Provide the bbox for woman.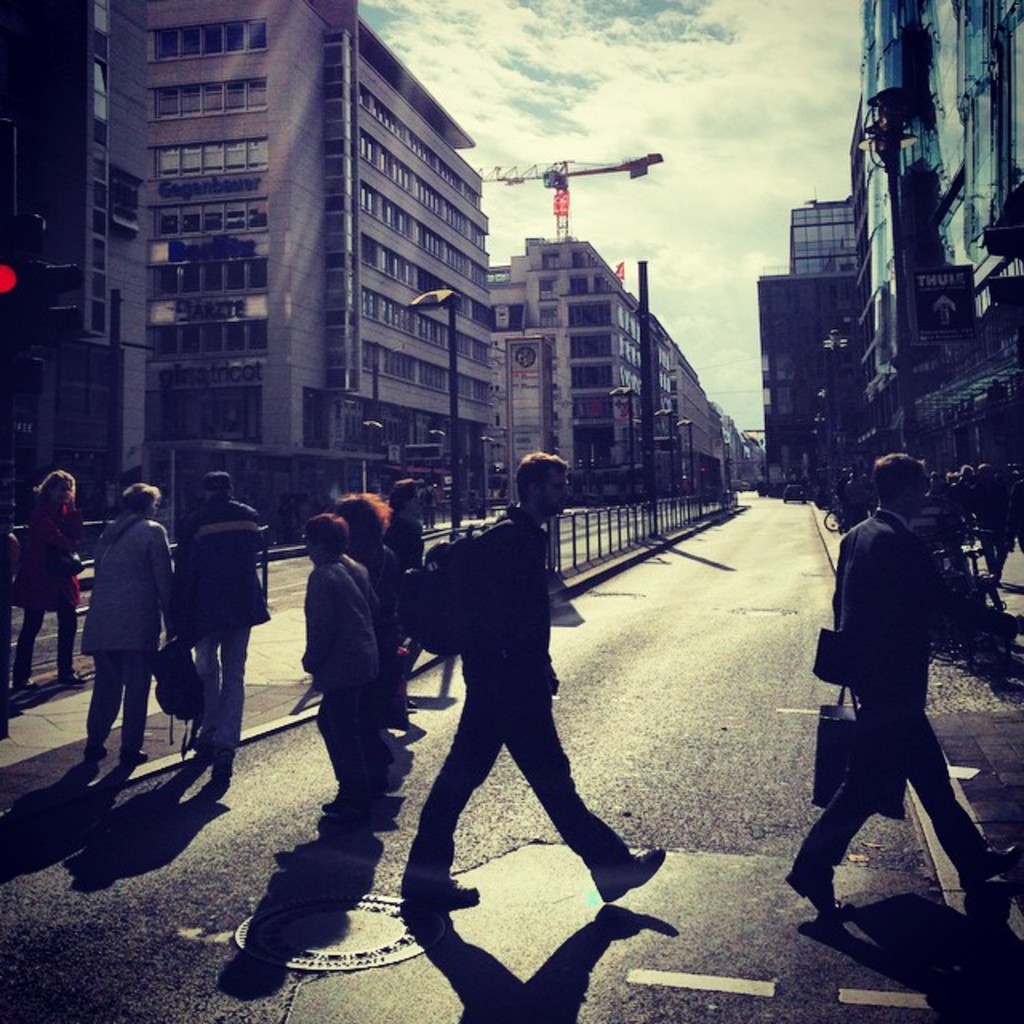
(5,464,85,704).
